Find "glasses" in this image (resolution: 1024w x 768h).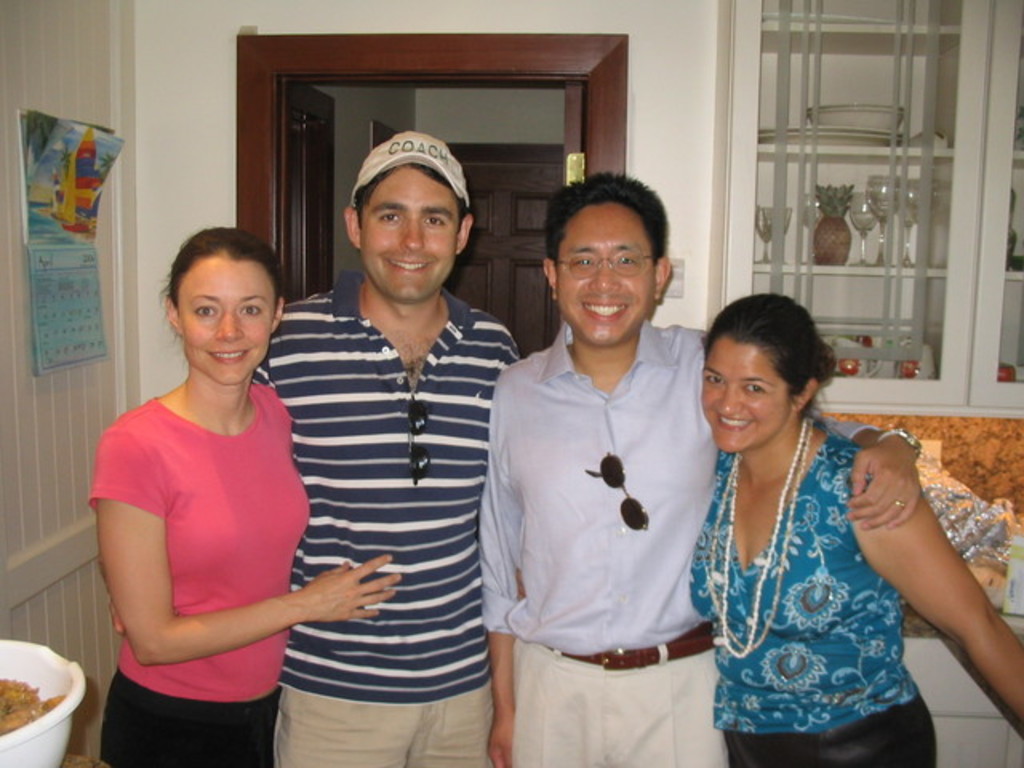
BBox(557, 251, 651, 280).
